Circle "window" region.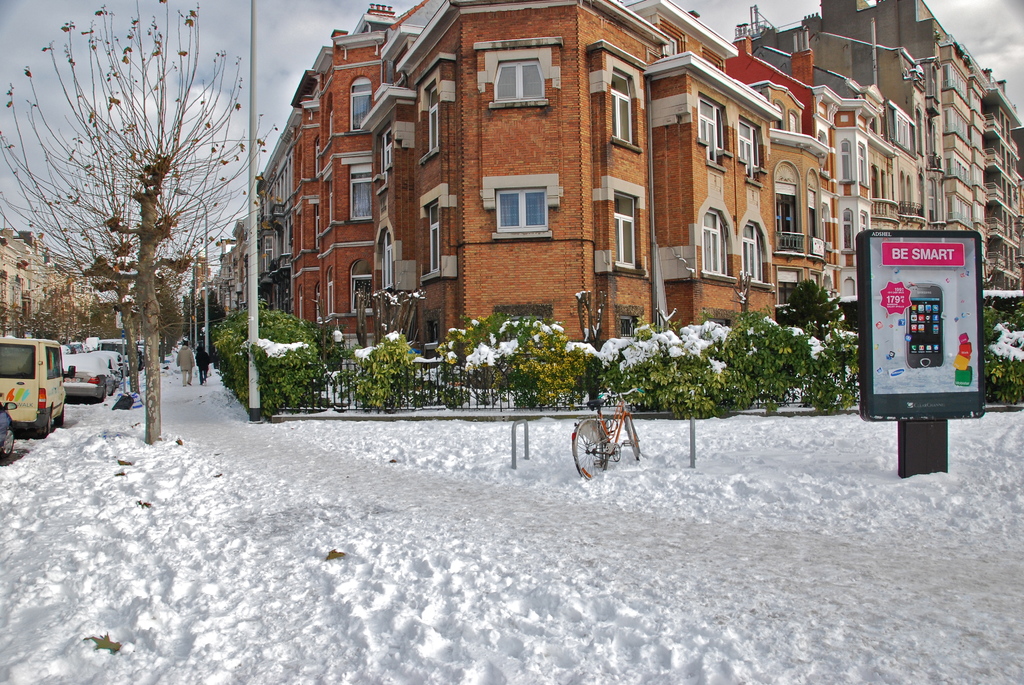
Region: 942/153/971/186.
